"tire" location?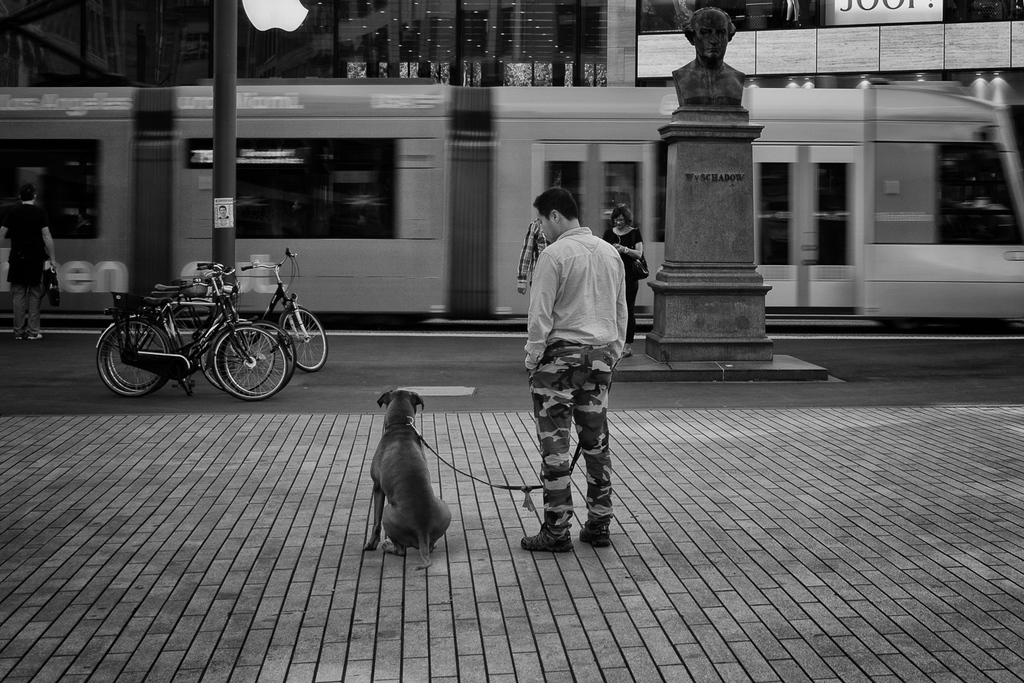
<bbox>104, 318, 169, 384</bbox>
